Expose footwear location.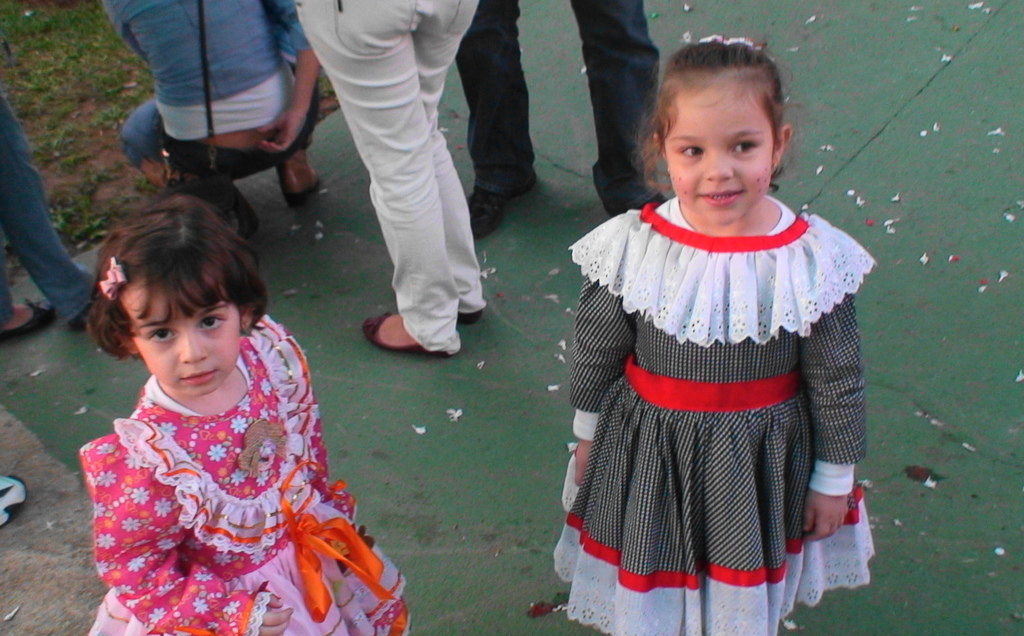
Exposed at x1=463, y1=168, x2=543, y2=246.
